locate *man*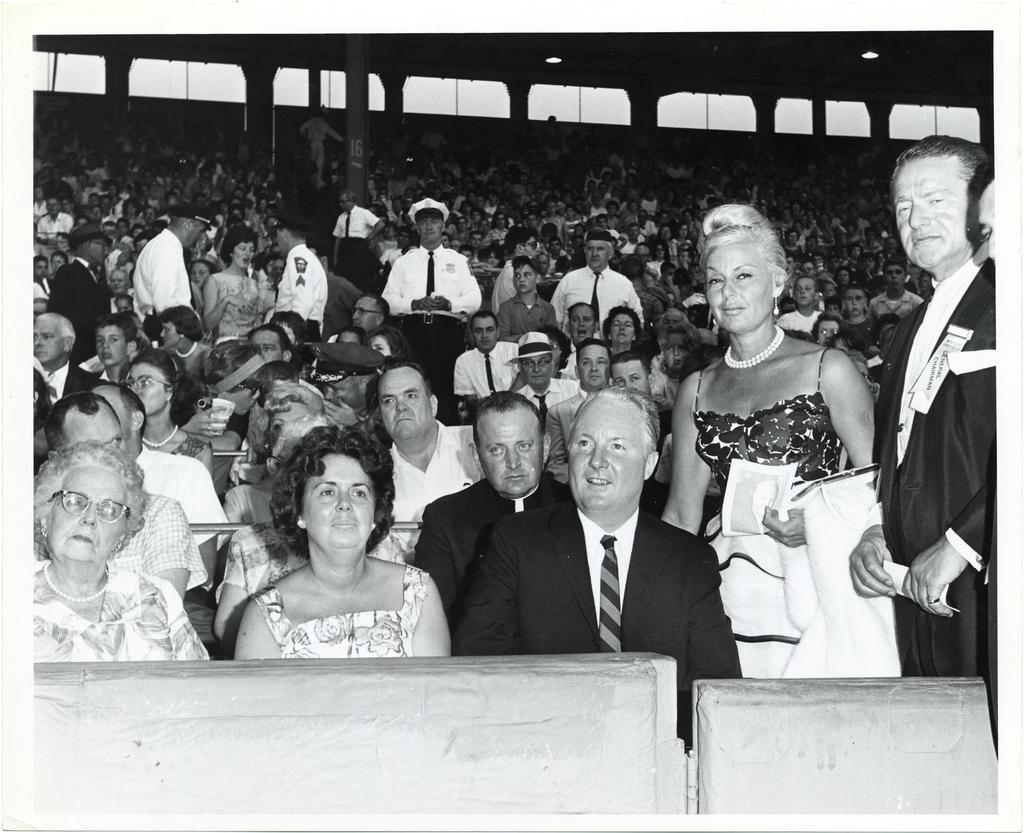
[778,276,826,336]
